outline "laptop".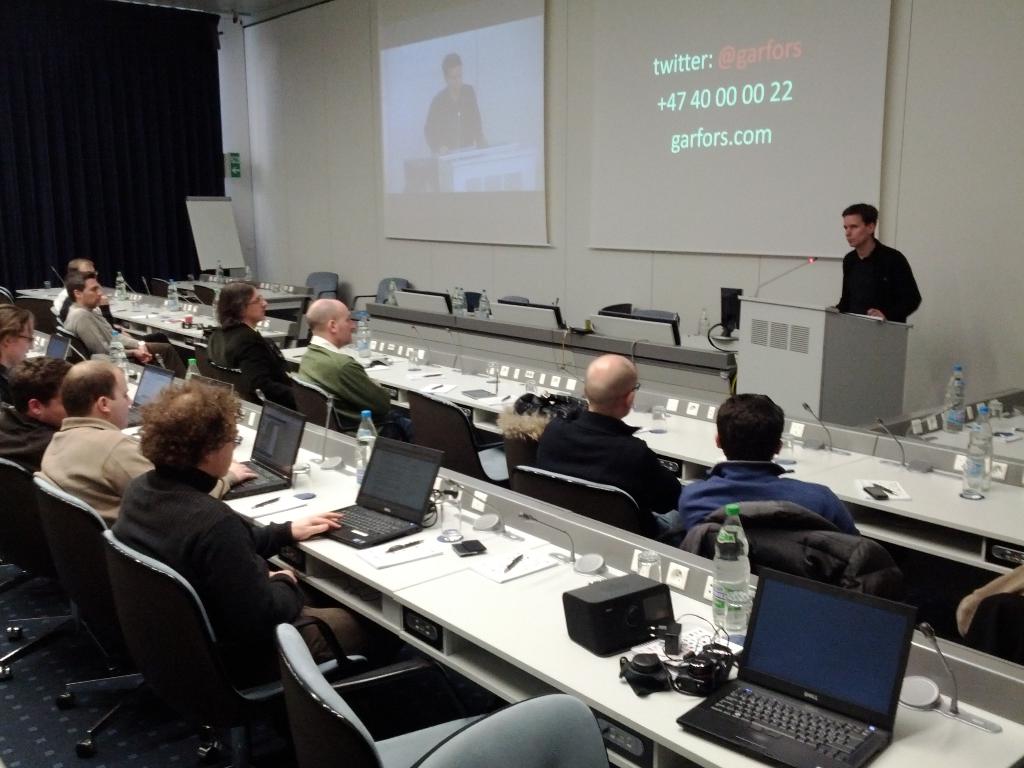
Outline: locate(223, 403, 307, 498).
